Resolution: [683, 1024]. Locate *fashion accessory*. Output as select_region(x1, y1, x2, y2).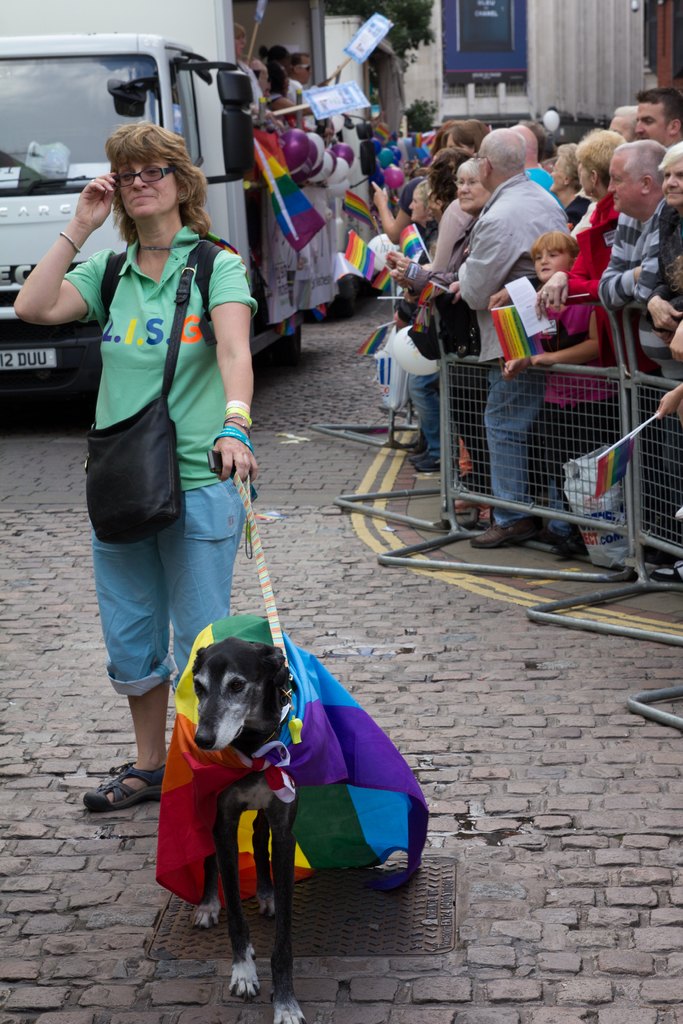
select_region(79, 228, 215, 547).
